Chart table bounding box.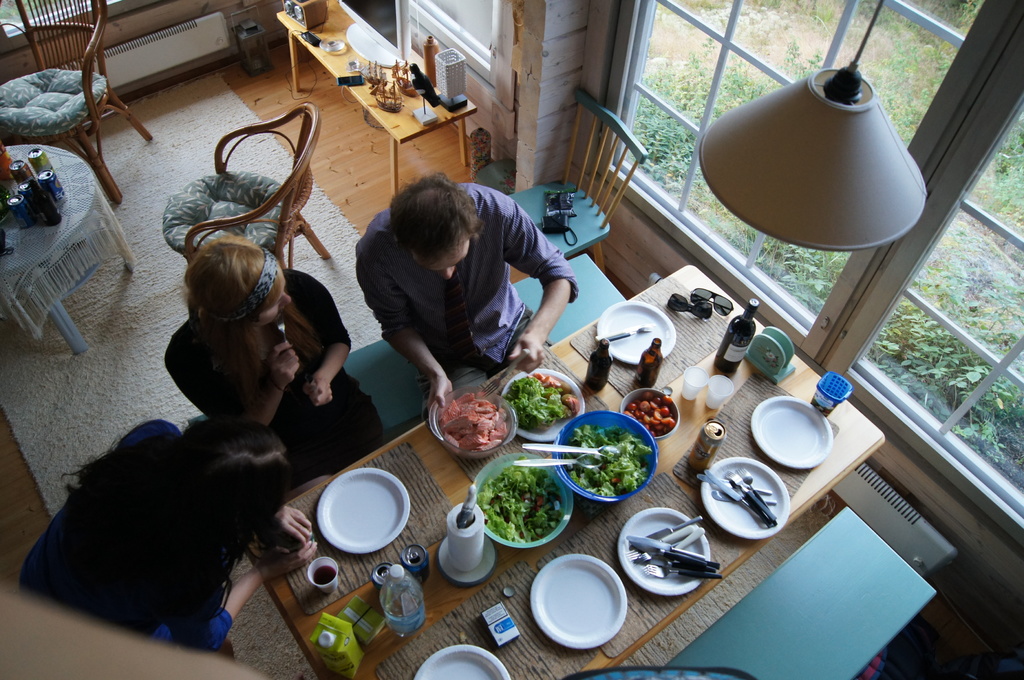
Charted: bbox=[276, 8, 479, 193].
